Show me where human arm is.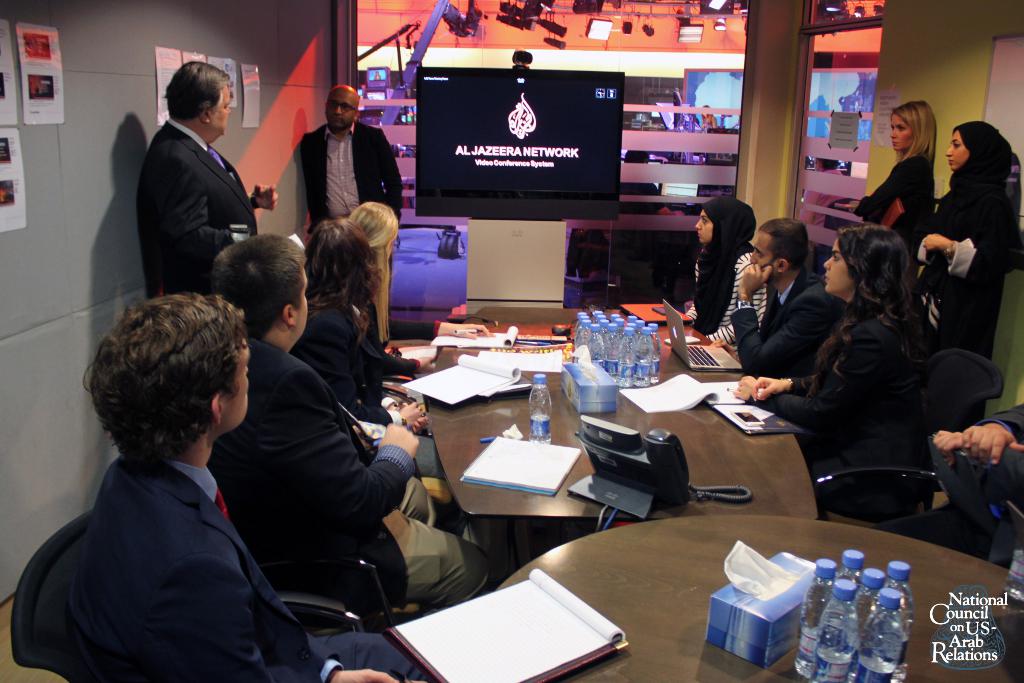
human arm is at detection(369, 337, 438, 378).
